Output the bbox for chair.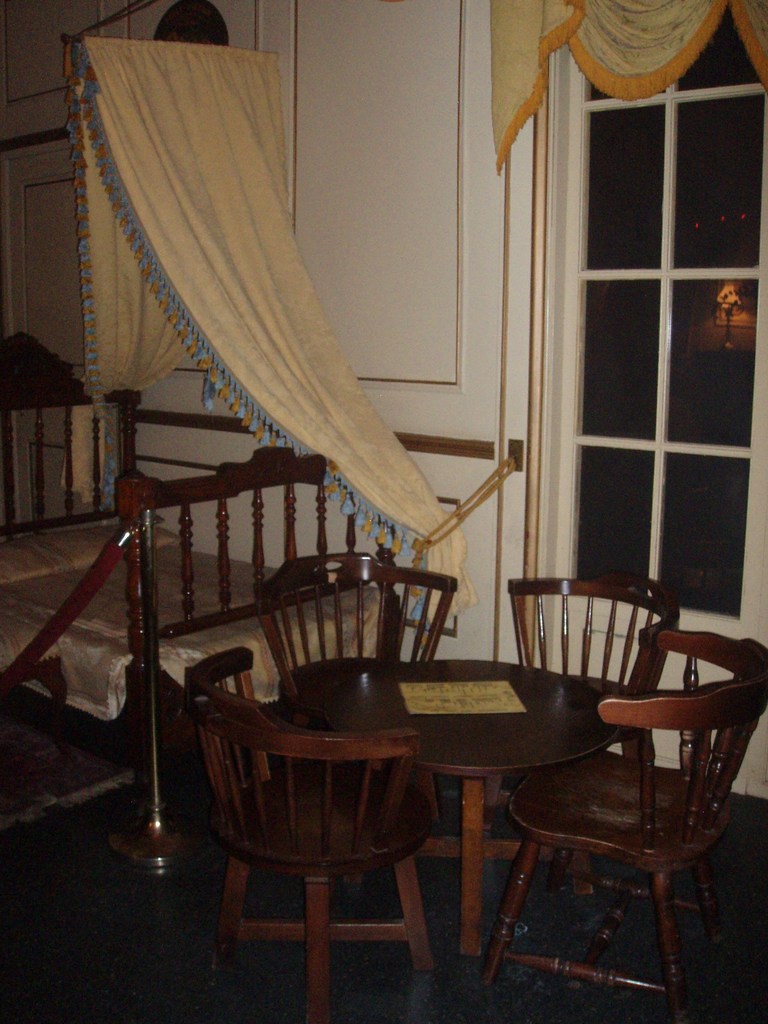
bbox=(472, 625, 767, 1023).
